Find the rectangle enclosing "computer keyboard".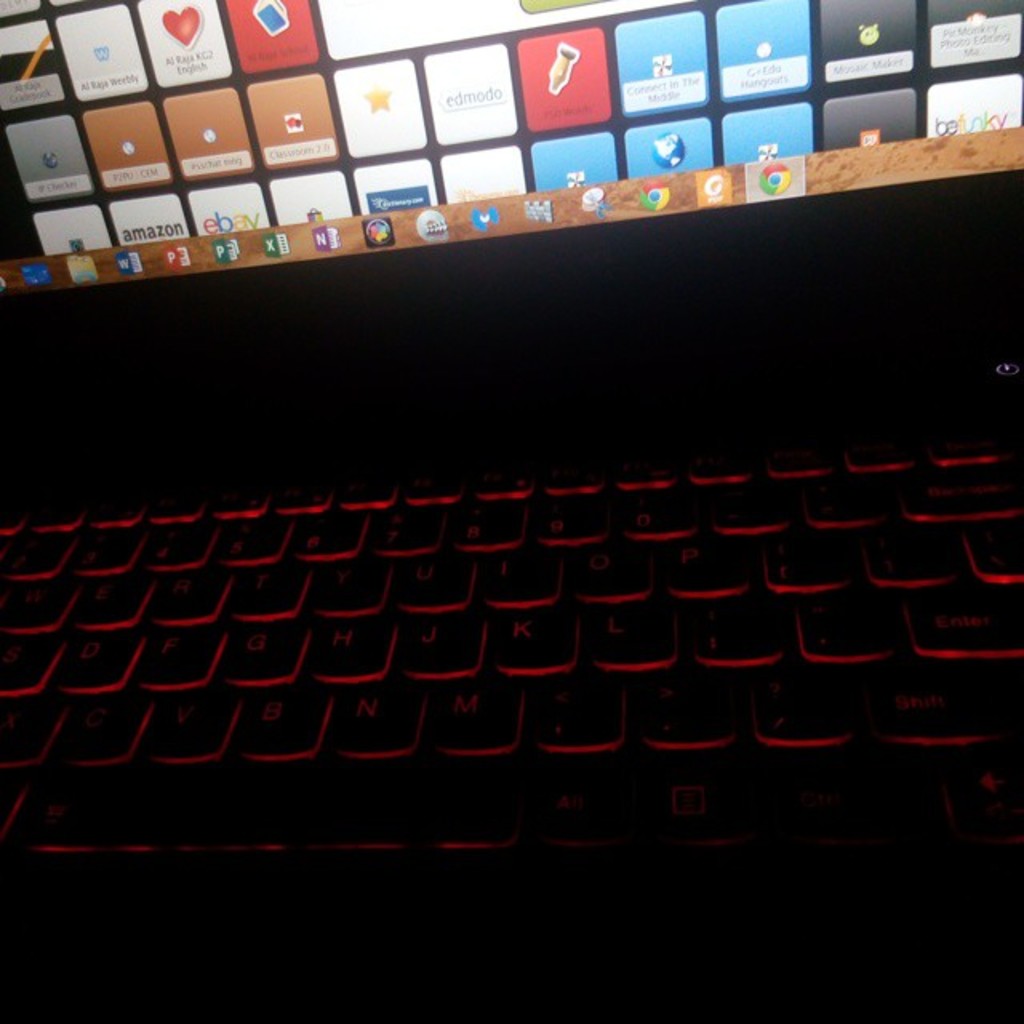
2/445/1021/859.
